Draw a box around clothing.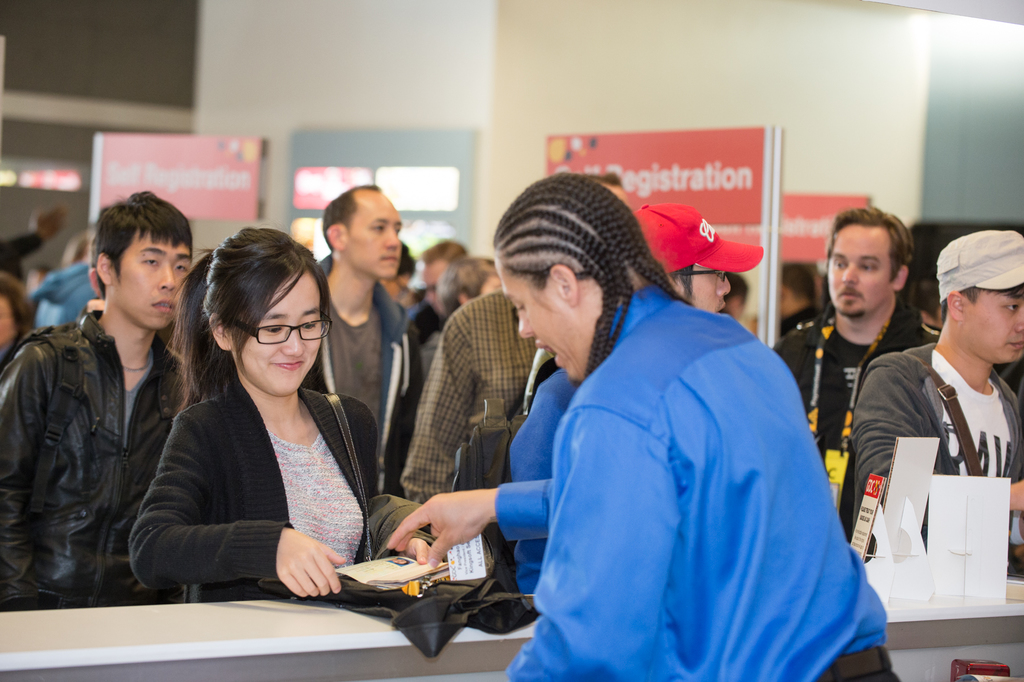
l=129, t=356, r=373, b=599.
